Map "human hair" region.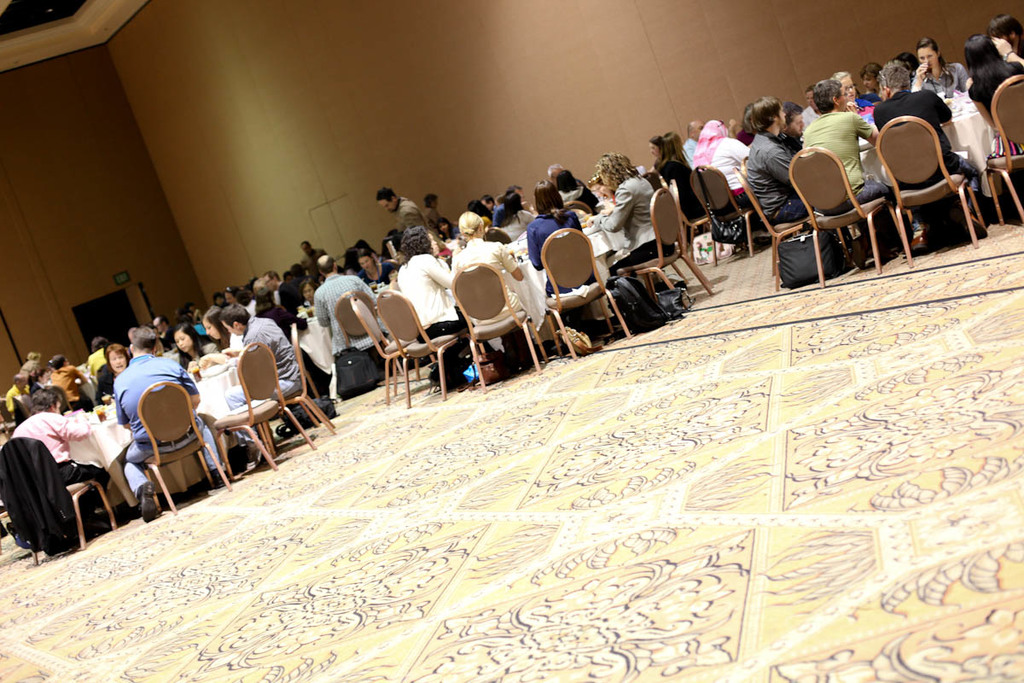
Mapped to <bbox>53, 357, 64, 366</bbox>.
